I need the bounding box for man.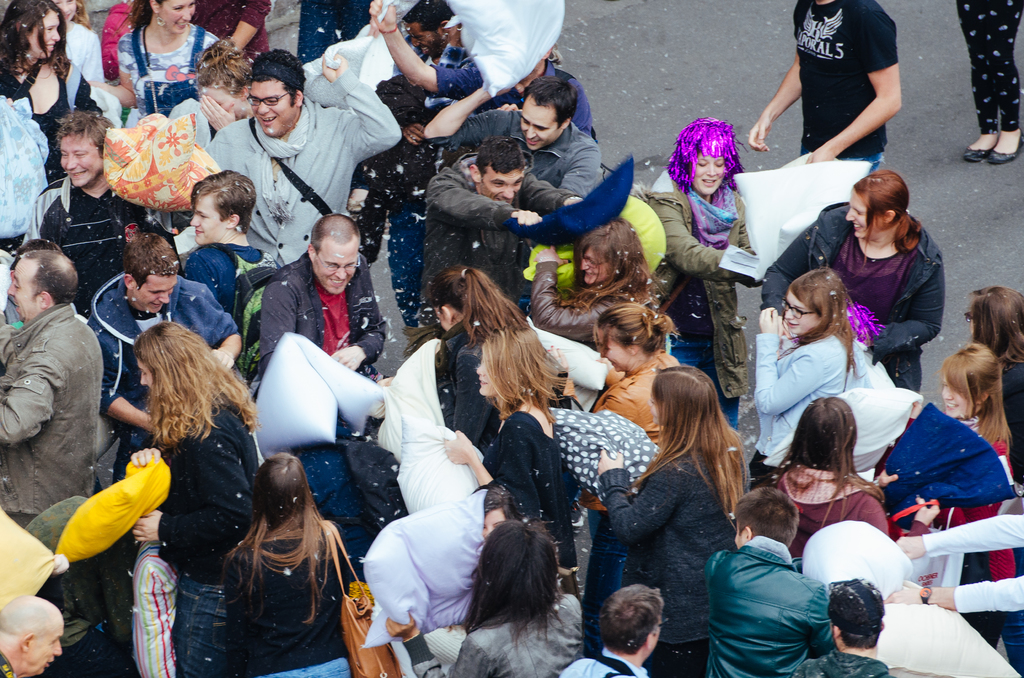
Here it is: 554, 582, 665, 677.
